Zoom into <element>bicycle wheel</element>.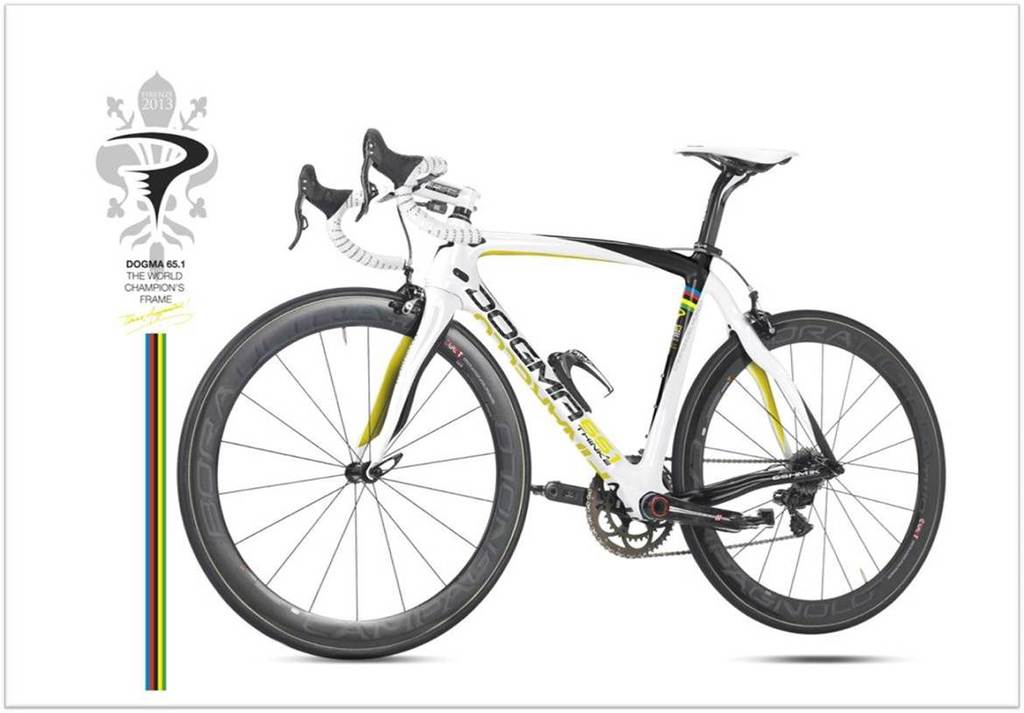
Zoom target: region(173, 283, 535, 661).
